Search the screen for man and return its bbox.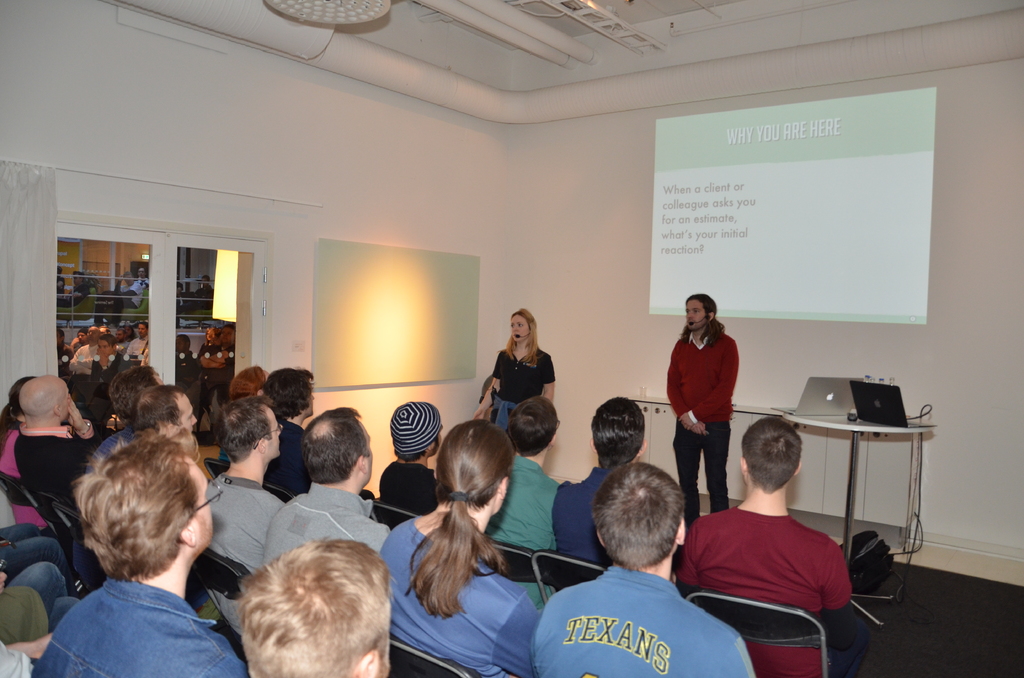
Found: detection(31, 425, 250, 674).
